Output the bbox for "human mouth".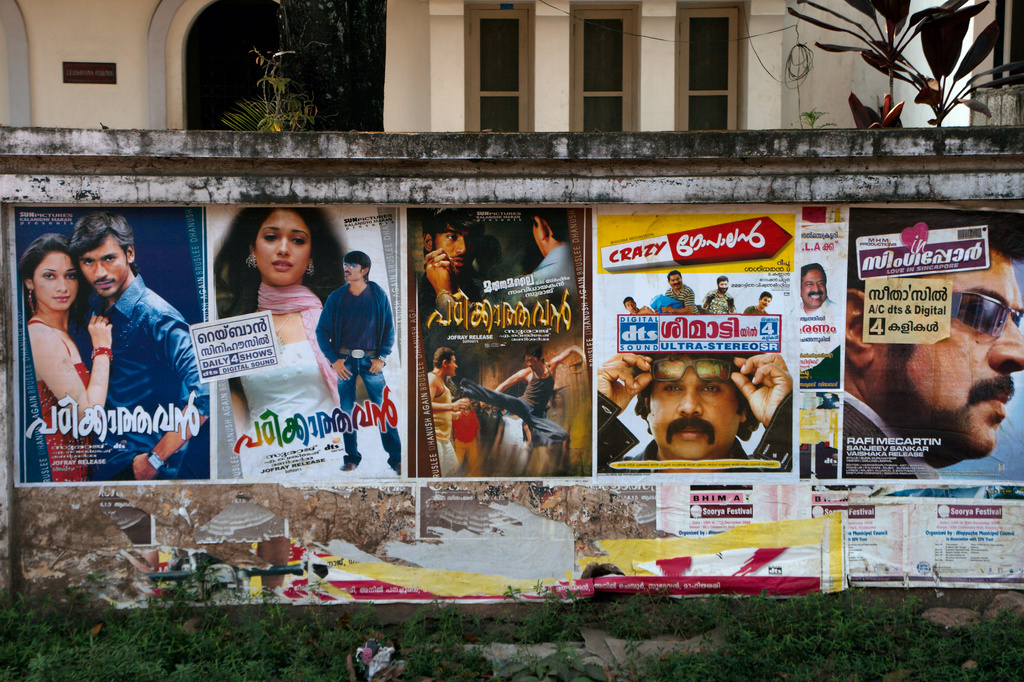
<box>269,259,294,274</box>.
